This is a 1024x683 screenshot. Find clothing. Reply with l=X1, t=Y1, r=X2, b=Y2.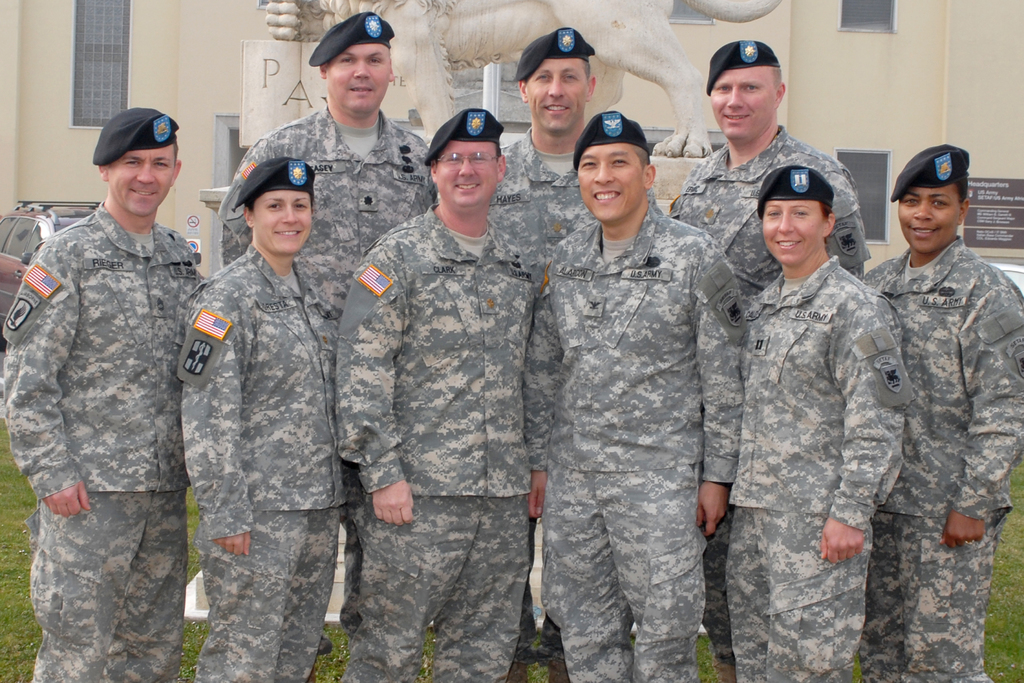
l=328, t=194, r=532, b=679.
